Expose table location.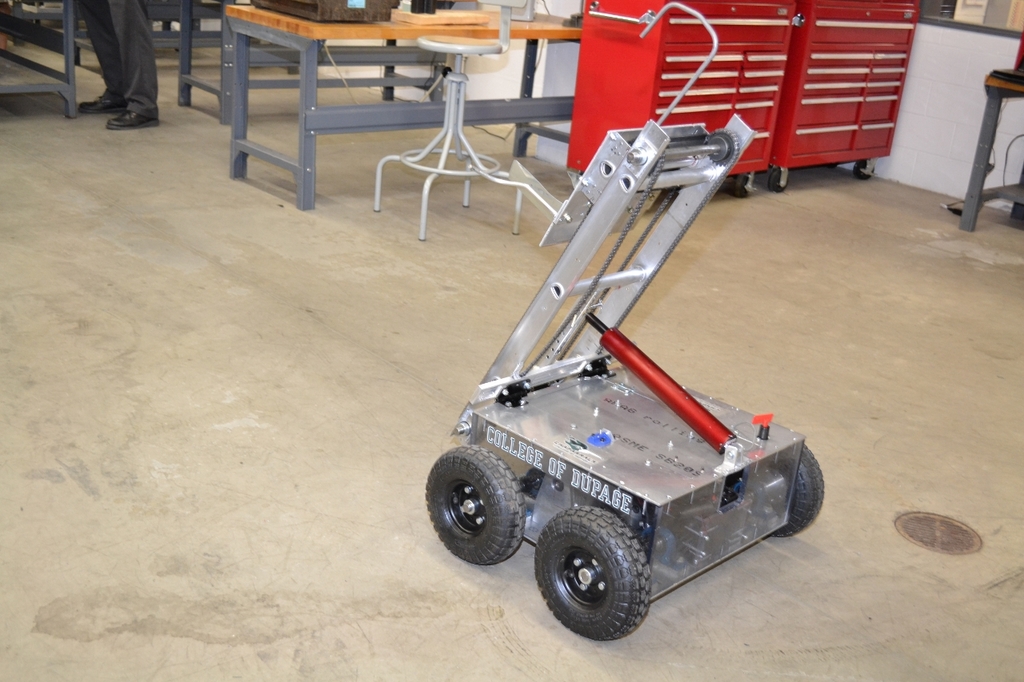
Exposed at (x1=201, y1=0, x2=629, y2=213).
